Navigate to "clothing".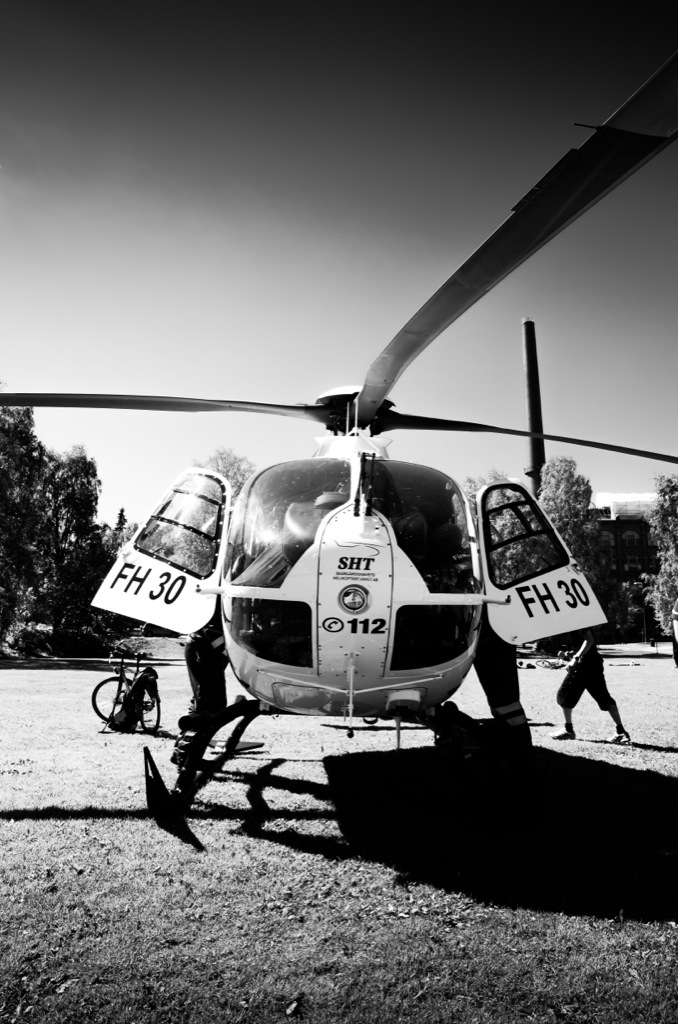
Navigation target: (551,623,608,713).
